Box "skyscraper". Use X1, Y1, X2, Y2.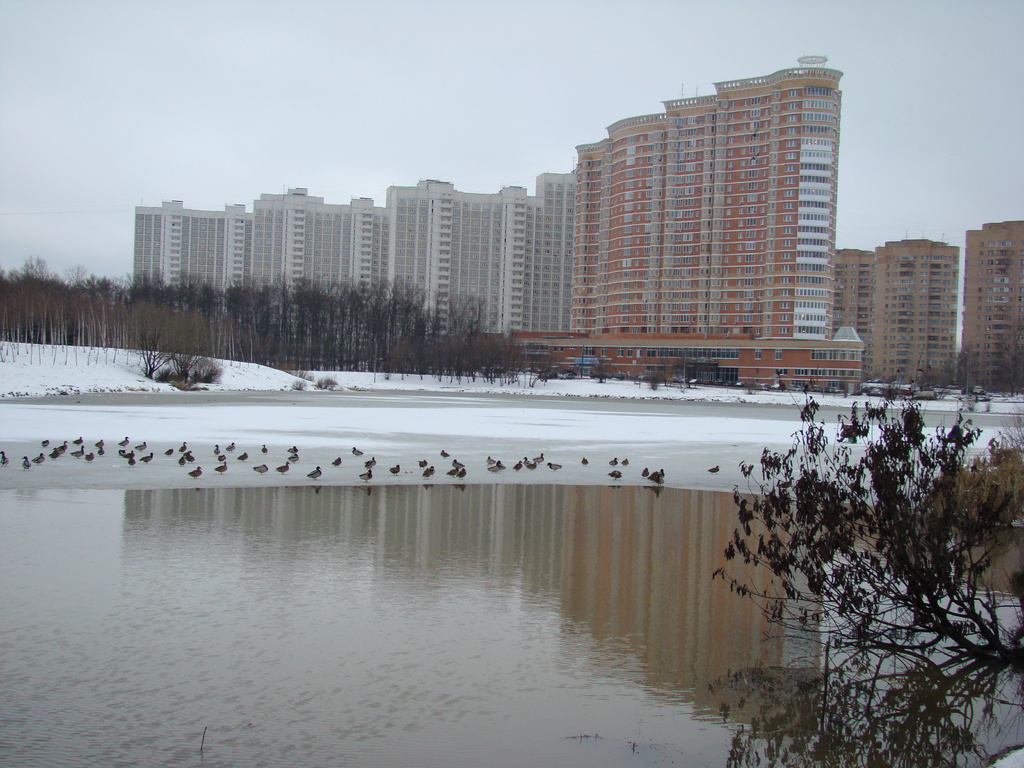
516, 59, 865, 377.
